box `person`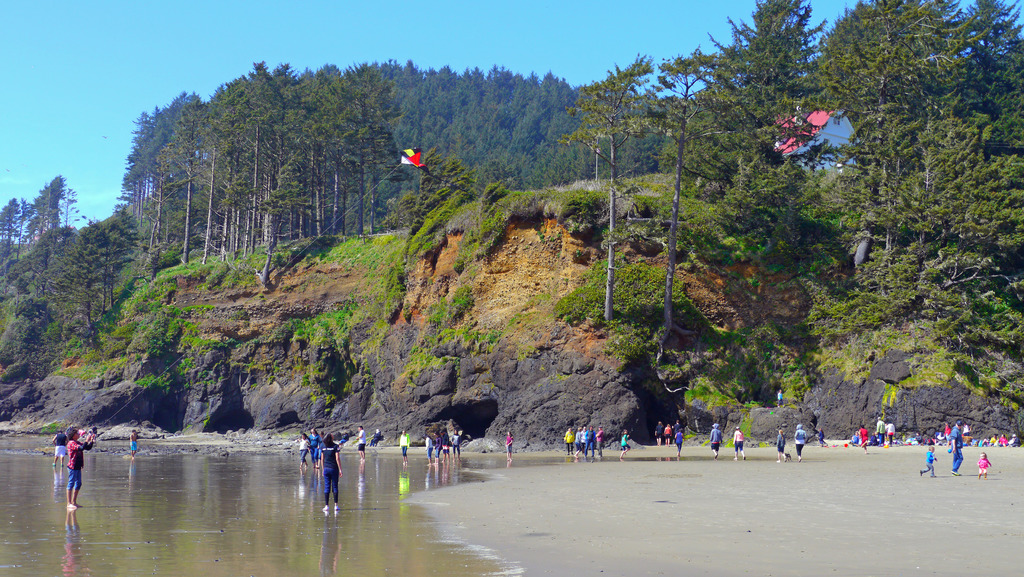
{"left": 731, "top": 426, "right": 746, "bottom": 459}
